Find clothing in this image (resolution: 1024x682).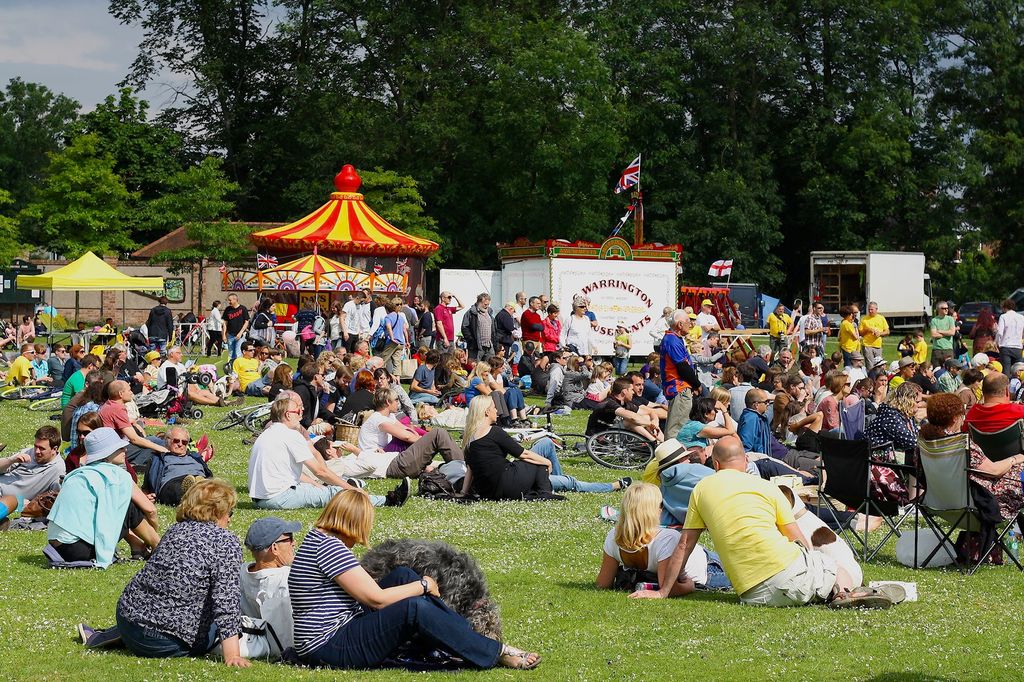
<bbox>228, 308, 249, 358</bbox>.
